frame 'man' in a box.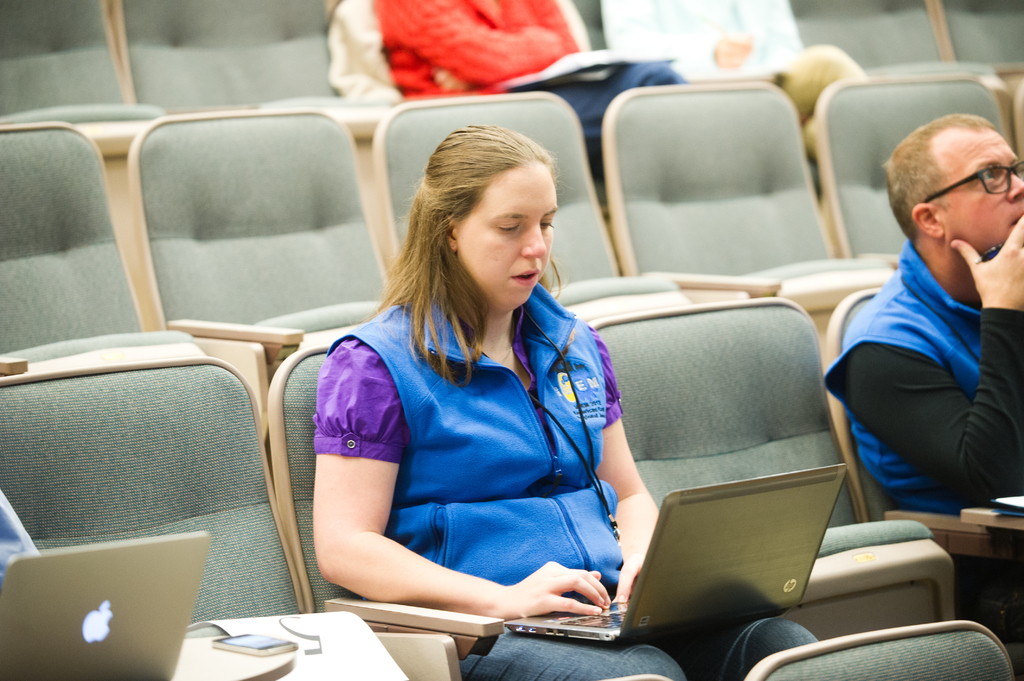
(x1=598, y1=0, x2=871, y2=172).
